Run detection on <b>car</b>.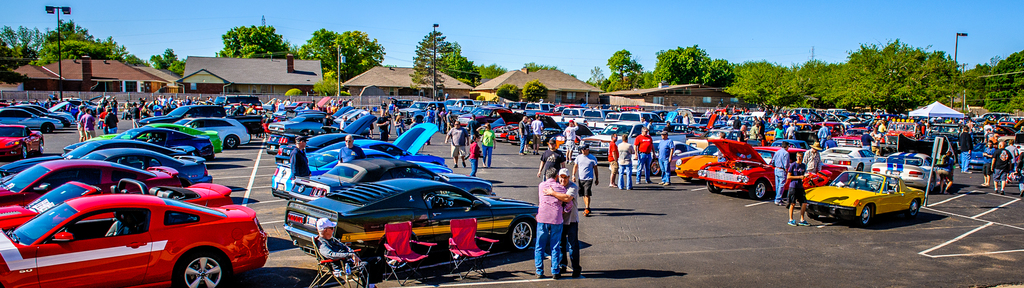
Result: left=0, top=195, right=266, bottom=287.
